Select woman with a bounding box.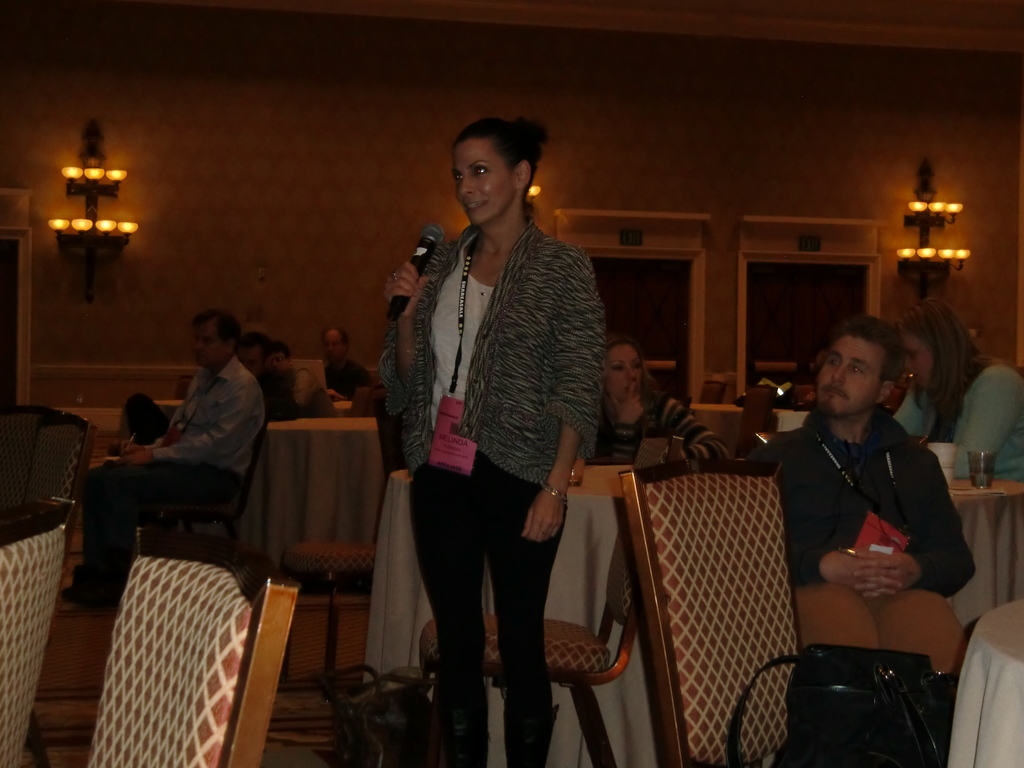
<region>367, 115, 618, 751</region>.
